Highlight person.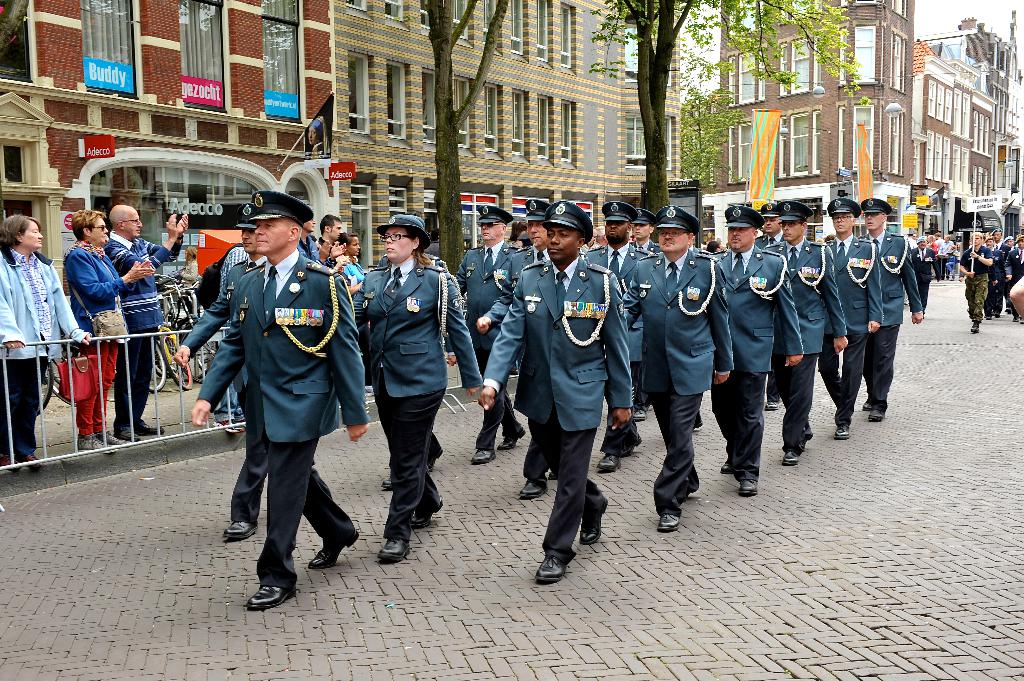
Highlighted region: select_region(61, 207, 155, 455).
